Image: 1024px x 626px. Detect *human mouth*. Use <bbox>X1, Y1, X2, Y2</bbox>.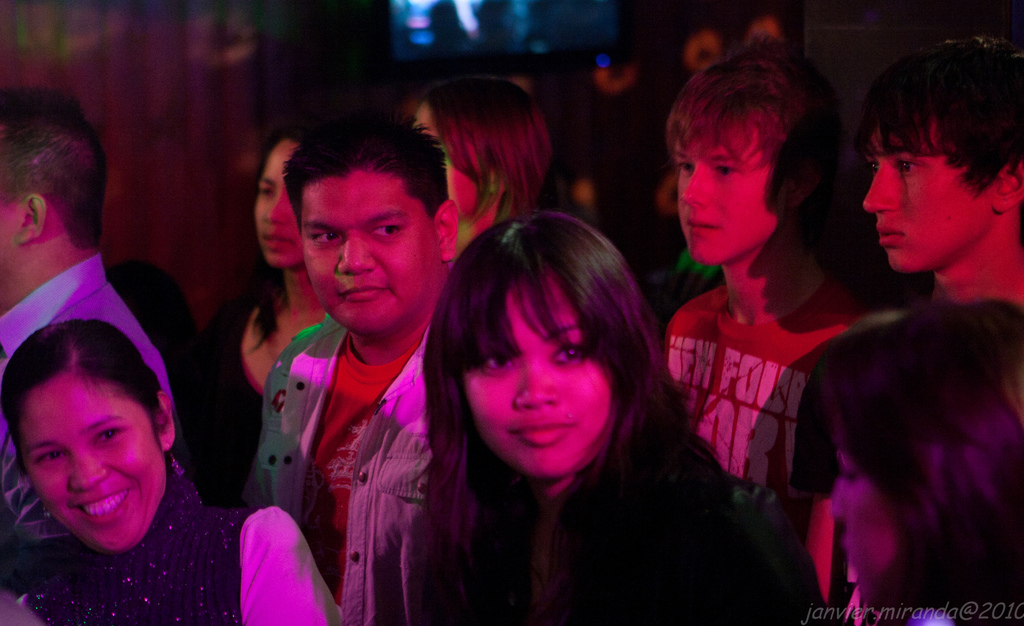
<bbox>260, 233, 295, 249</bbox>.
